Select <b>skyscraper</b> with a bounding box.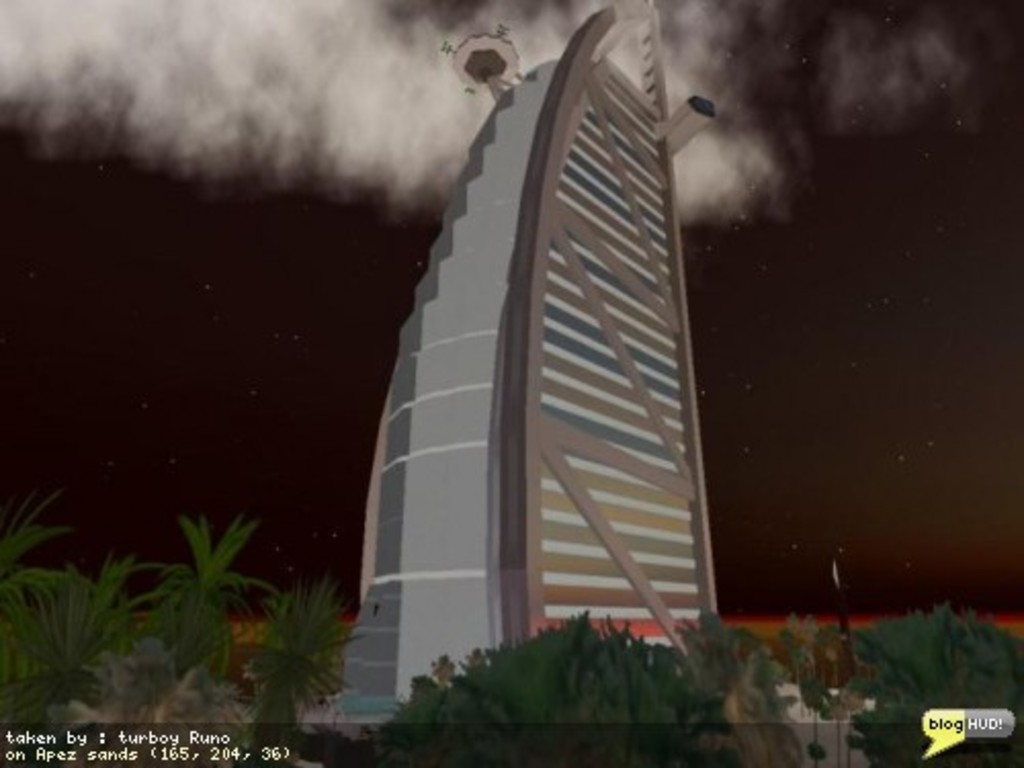
422, 0, 731, 715.
